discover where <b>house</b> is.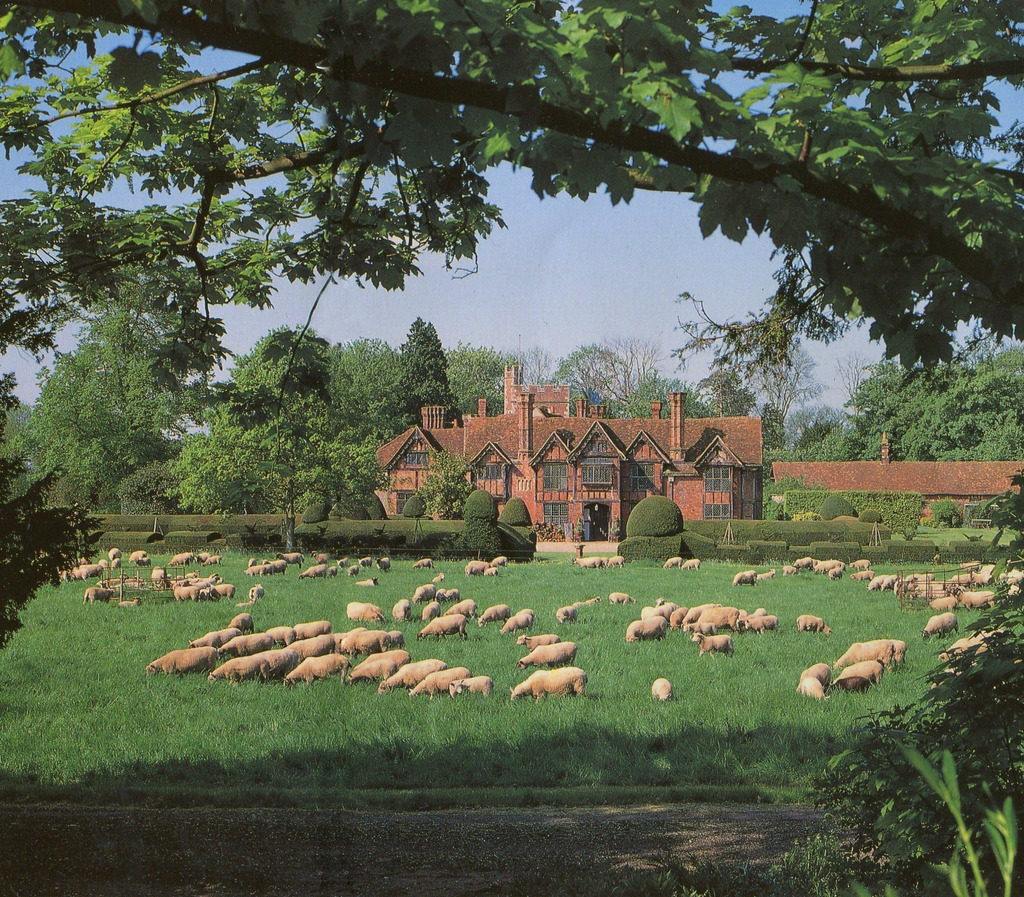
Discovered at <bbox>384, 363, 749, 549</bbox>.
